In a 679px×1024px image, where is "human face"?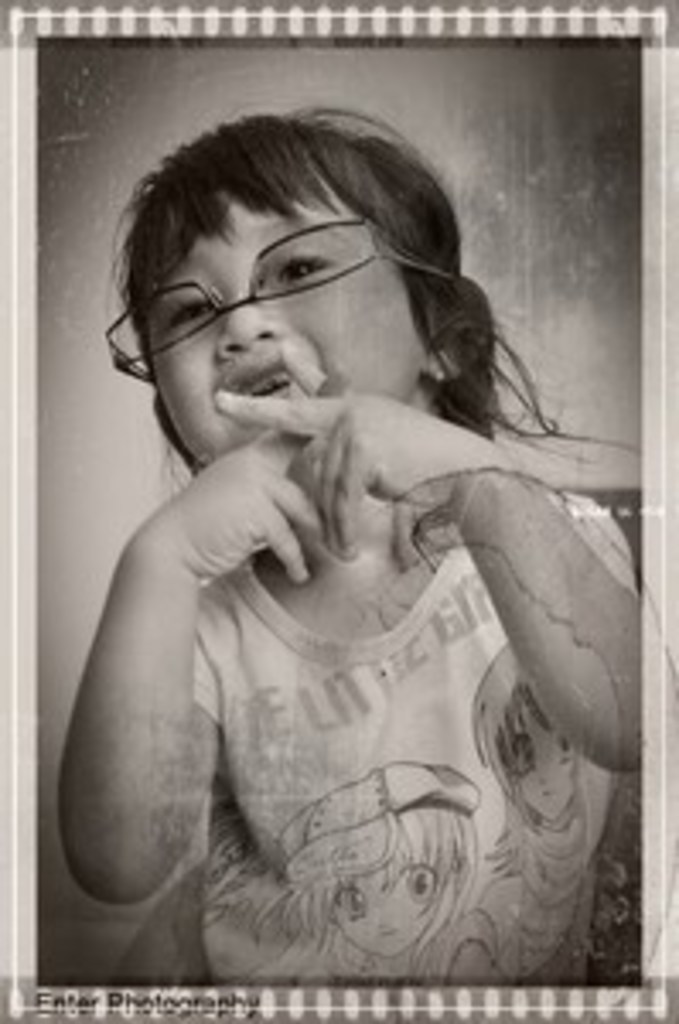
157,191,427,468.
